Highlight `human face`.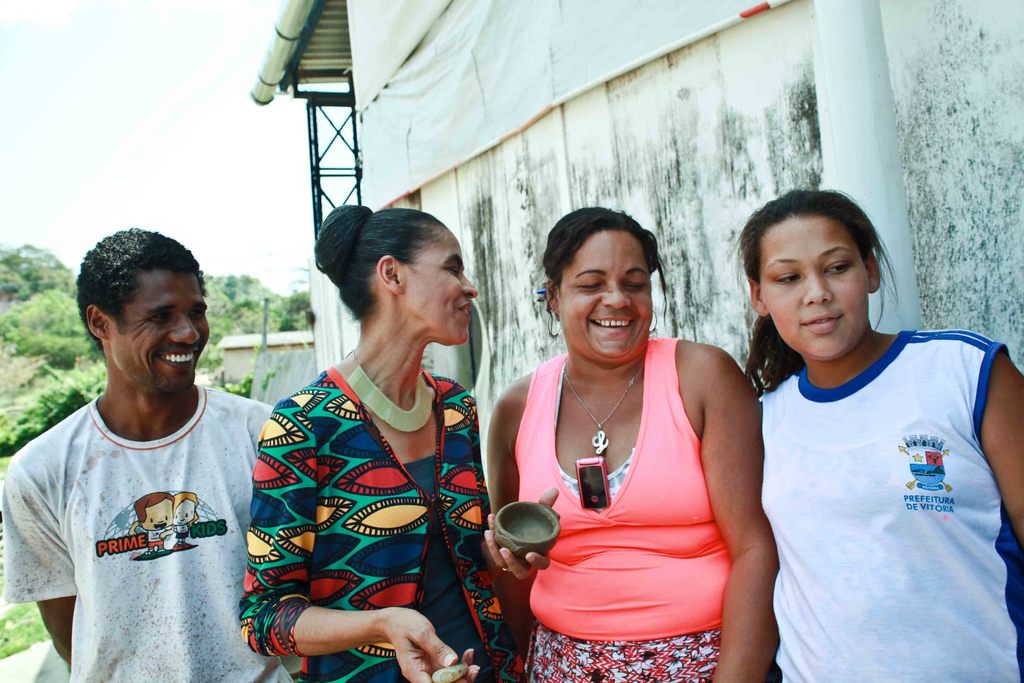
Highlighted region: 401/237/481/346.
